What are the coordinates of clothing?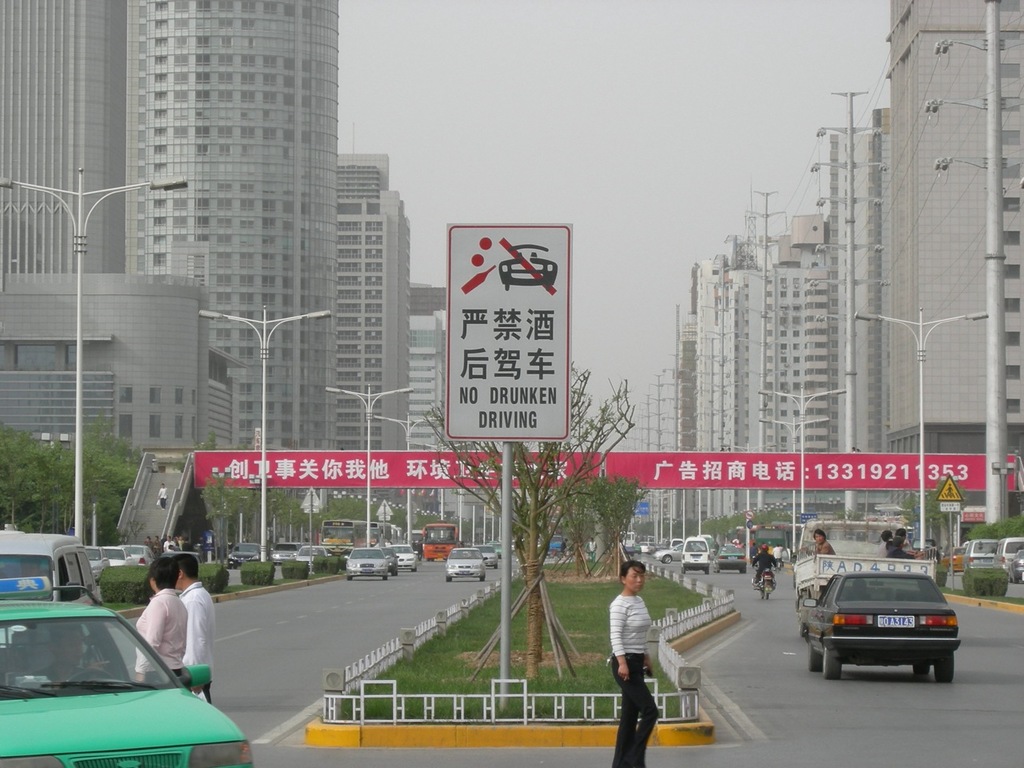
<region>877, 539, 889, 559</region>.
